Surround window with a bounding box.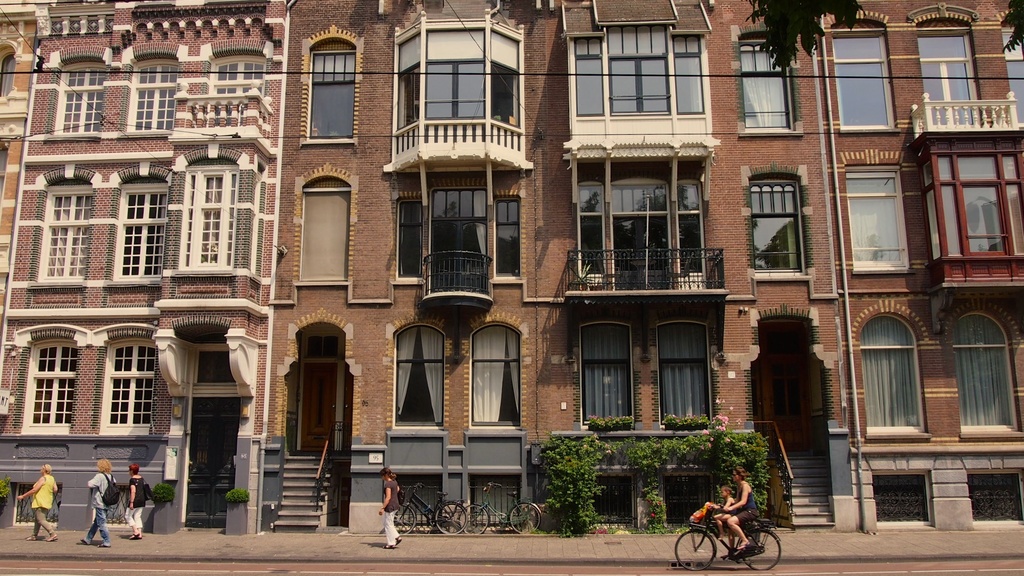
(left=111, top=42, right=188, bottom=138).
